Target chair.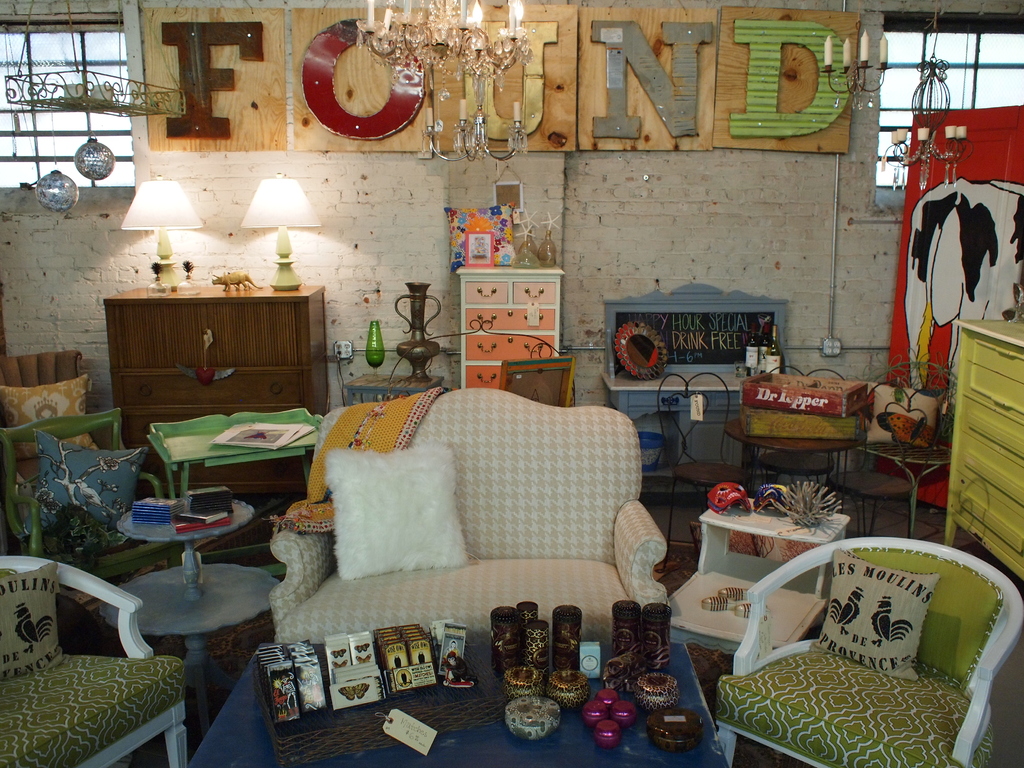
Target region: locate(0, 556, 188, 767).
